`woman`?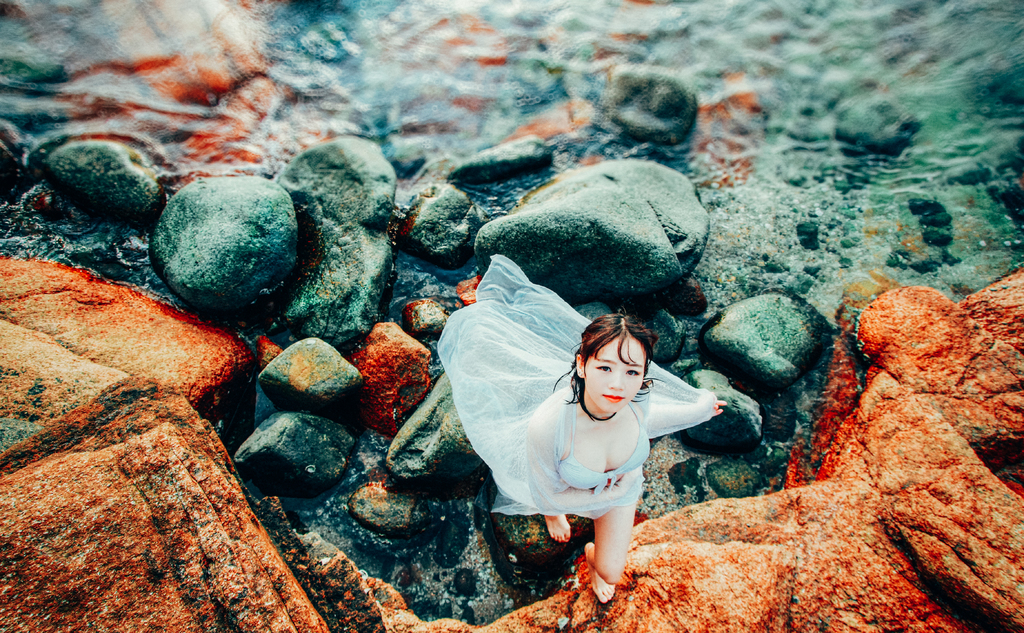
bbox=[481, 302, 698, 603]
